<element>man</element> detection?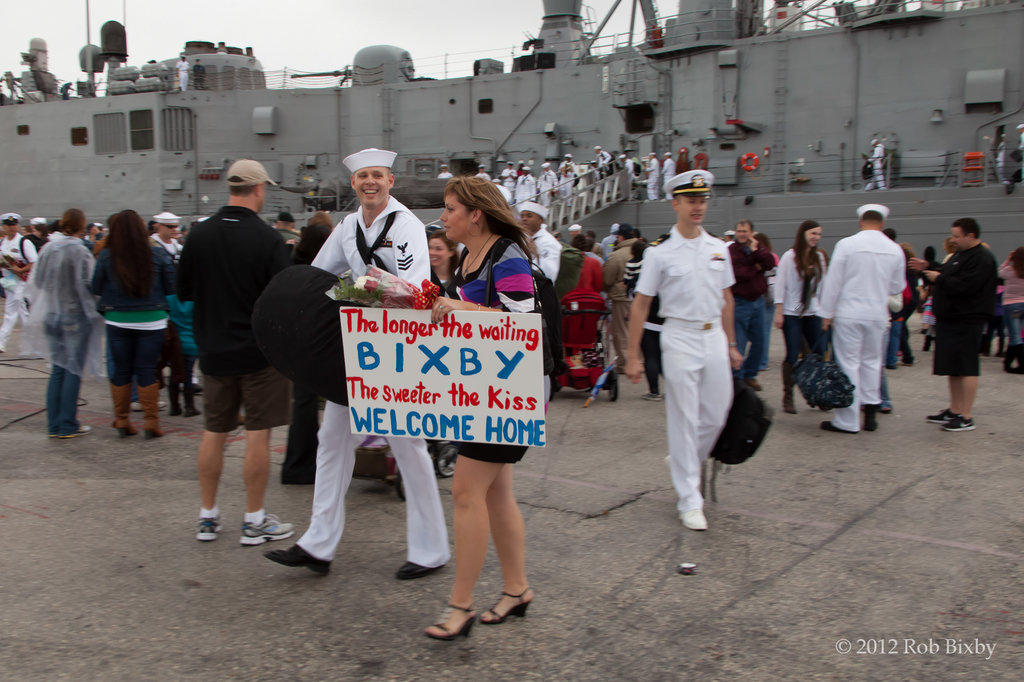
{"left": 191, "top": 58, "right": 206, "bottom": 90}
